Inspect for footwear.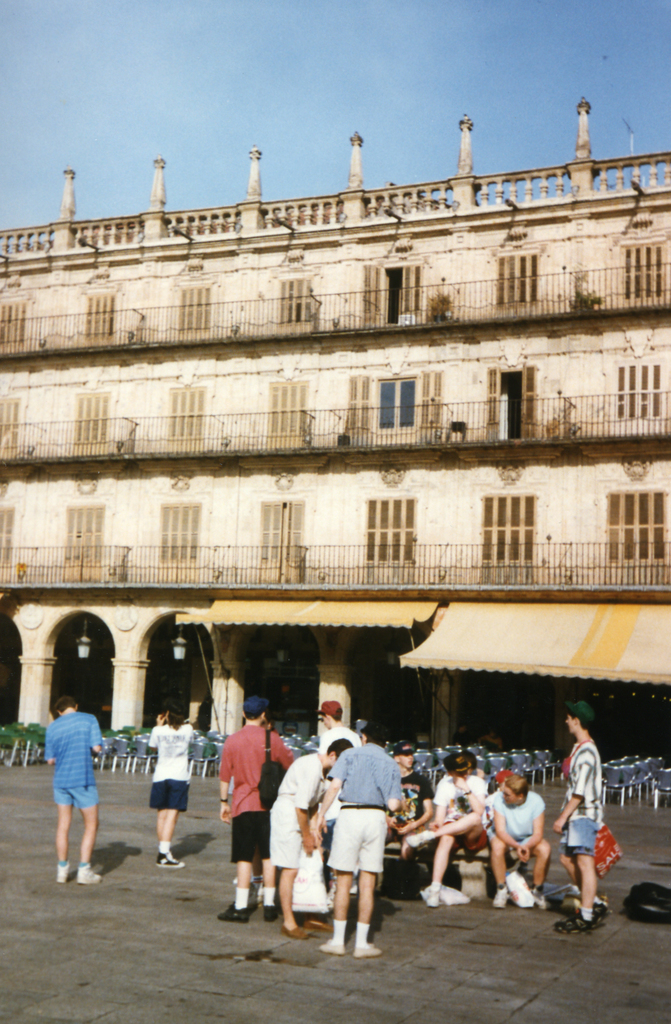
Inspection: (79,863,101,883).
